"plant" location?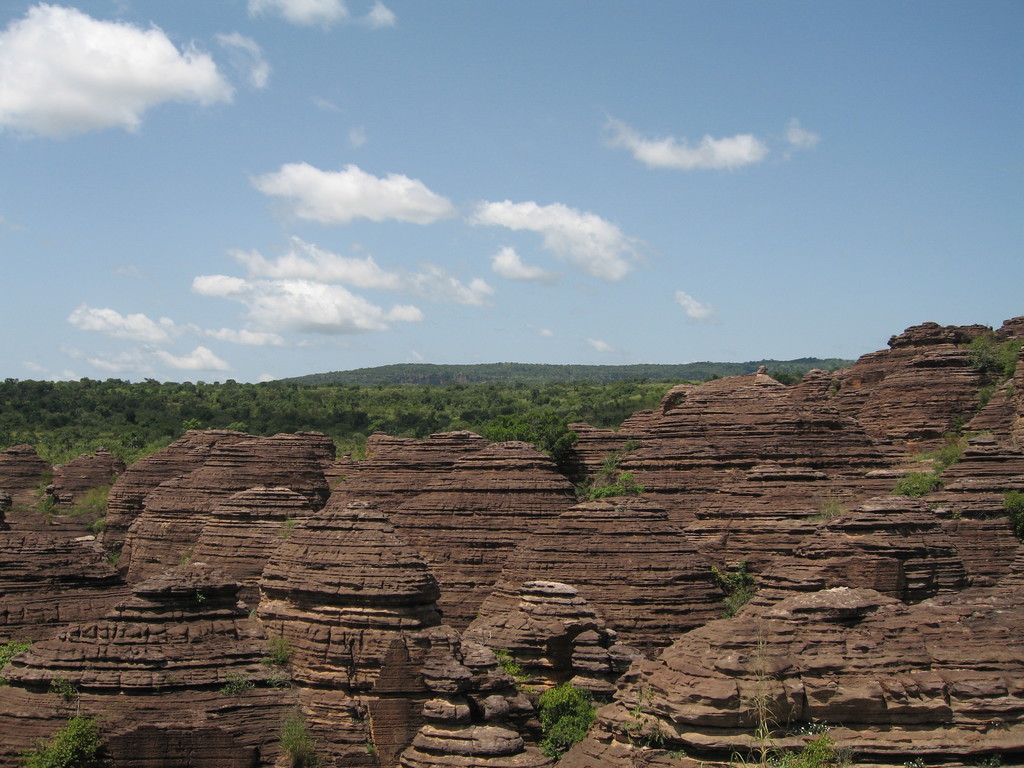
box(536, 680, 591, 756)
